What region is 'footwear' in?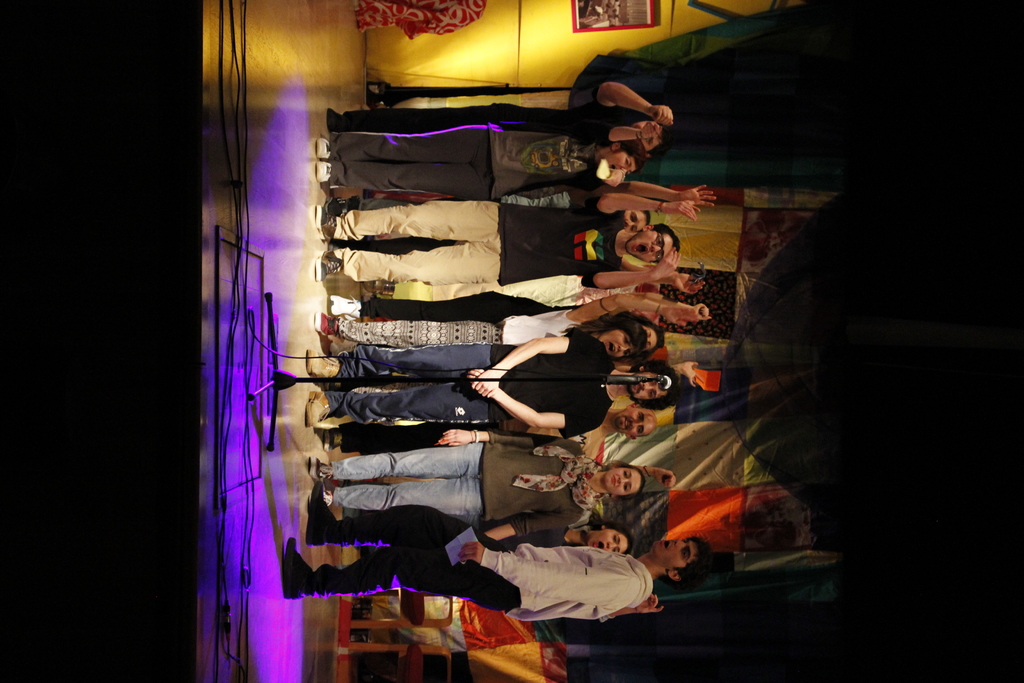
select_region(315, 243, 341, 284).
